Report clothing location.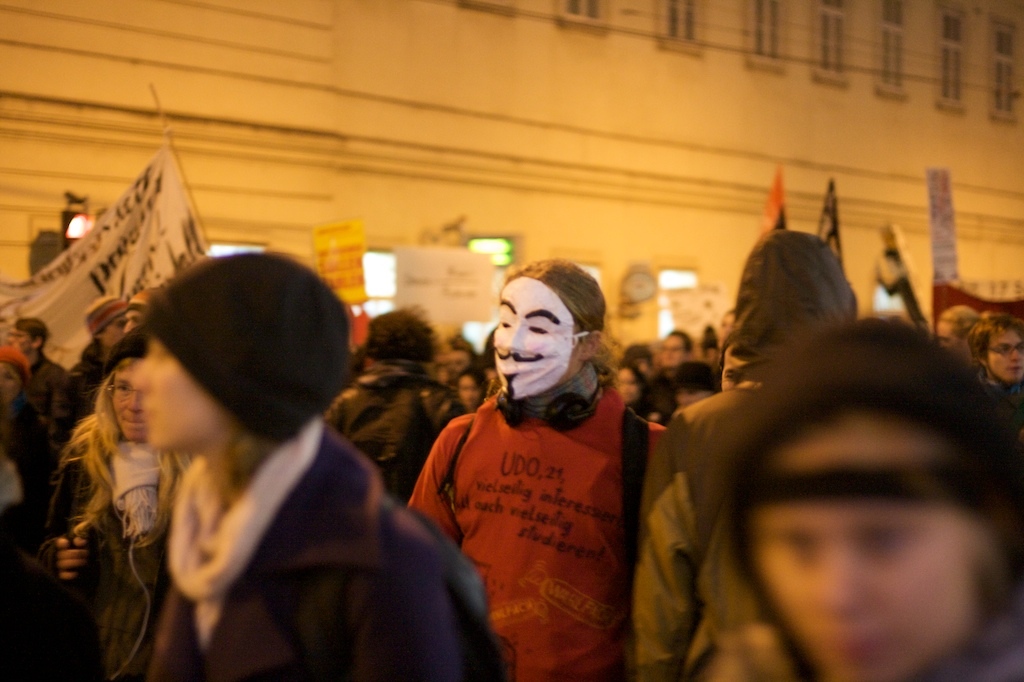
Report: {"x1": 325, "y1": 358, "x2": 467, "y2": 501}.
